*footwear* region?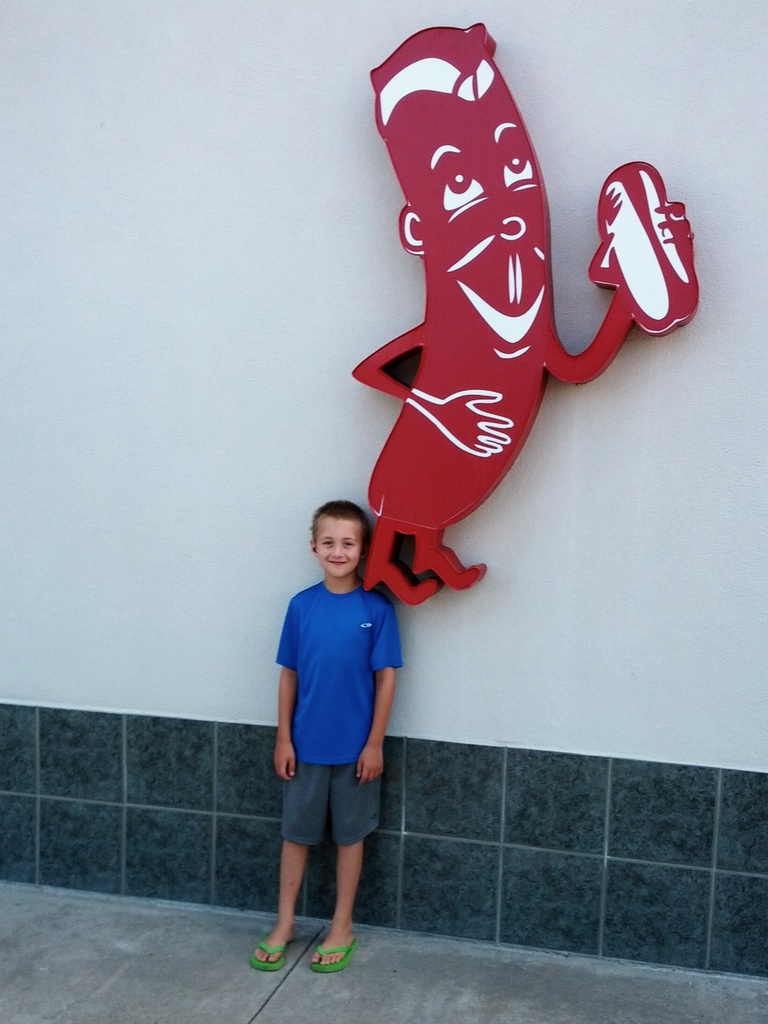
select_region(246, 944, 284, 968)
